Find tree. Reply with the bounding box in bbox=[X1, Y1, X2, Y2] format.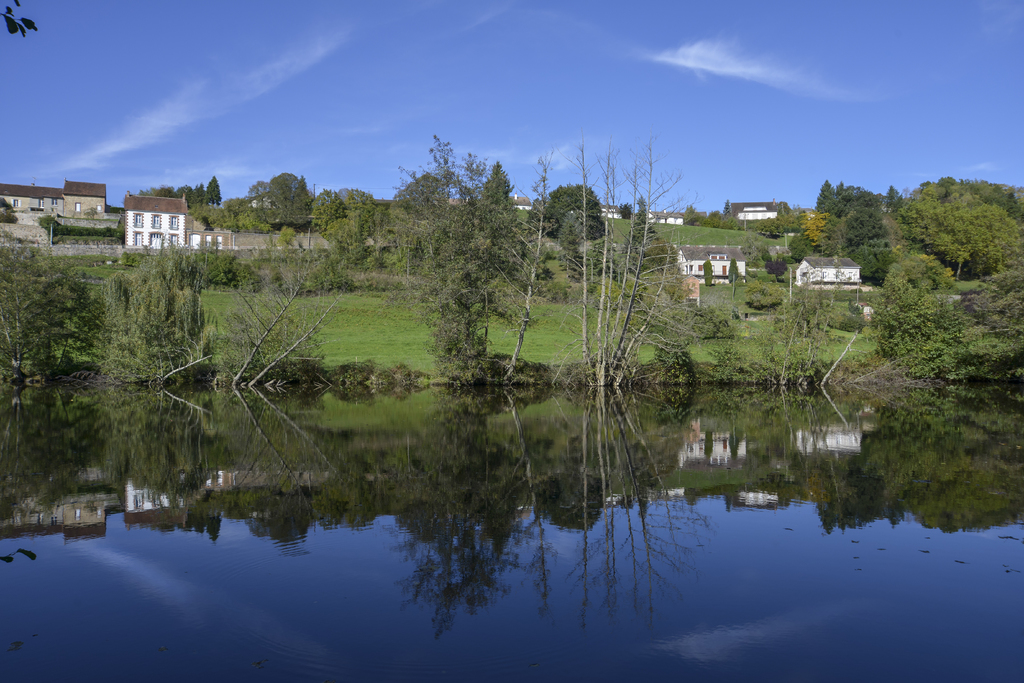
bbox=[397, 173, 449, 211].
